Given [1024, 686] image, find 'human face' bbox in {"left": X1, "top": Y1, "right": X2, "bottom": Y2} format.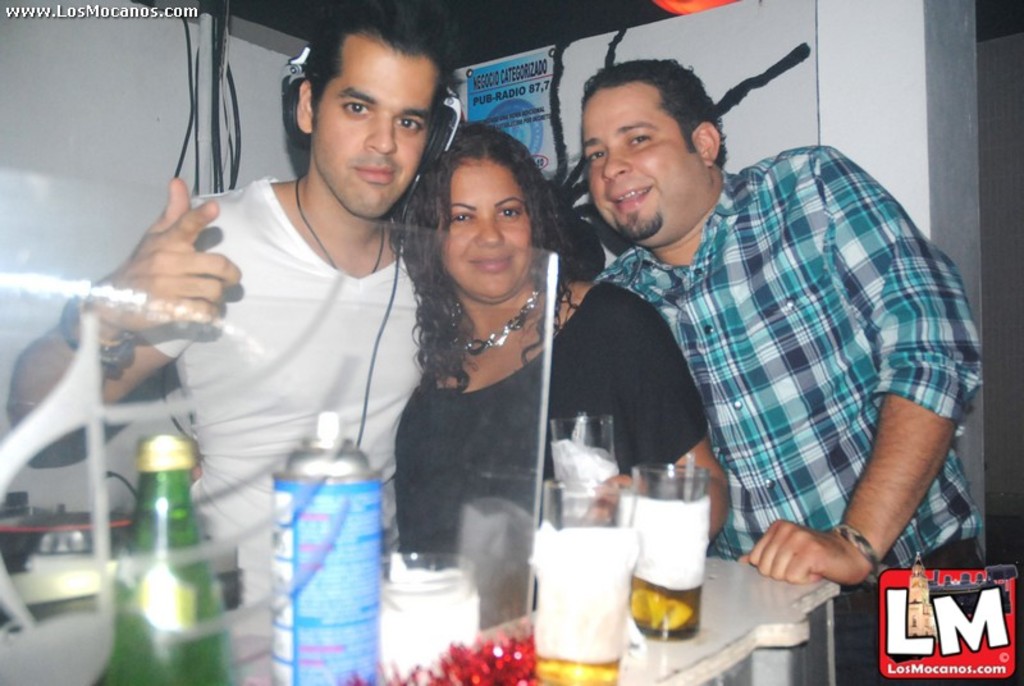
{"left": 311, "top": 49, "right": 436, "bottom": 218}.
